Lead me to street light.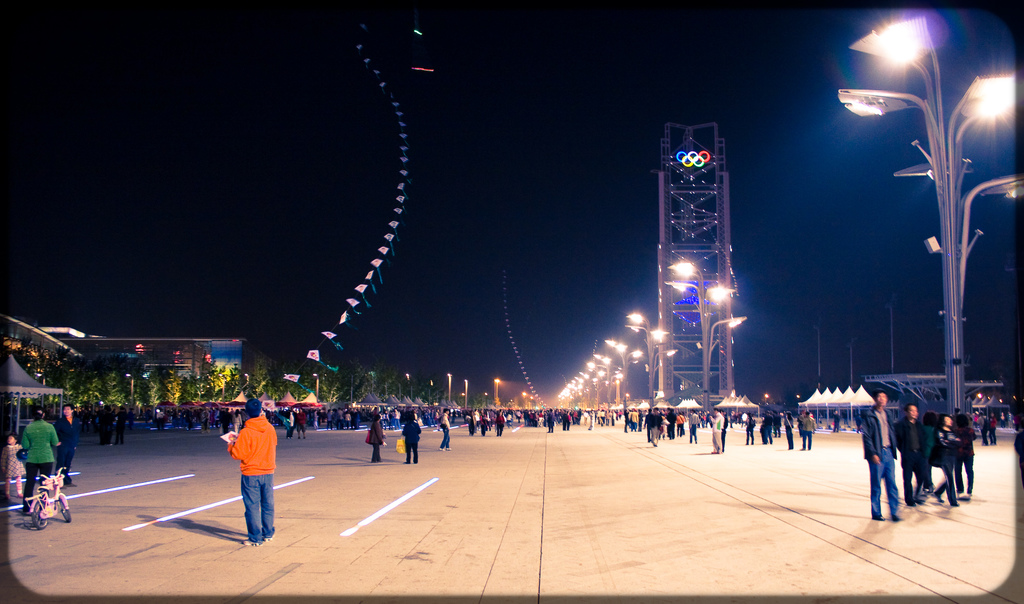
Lead to left=462, top=378, right=475, bottom=407.
